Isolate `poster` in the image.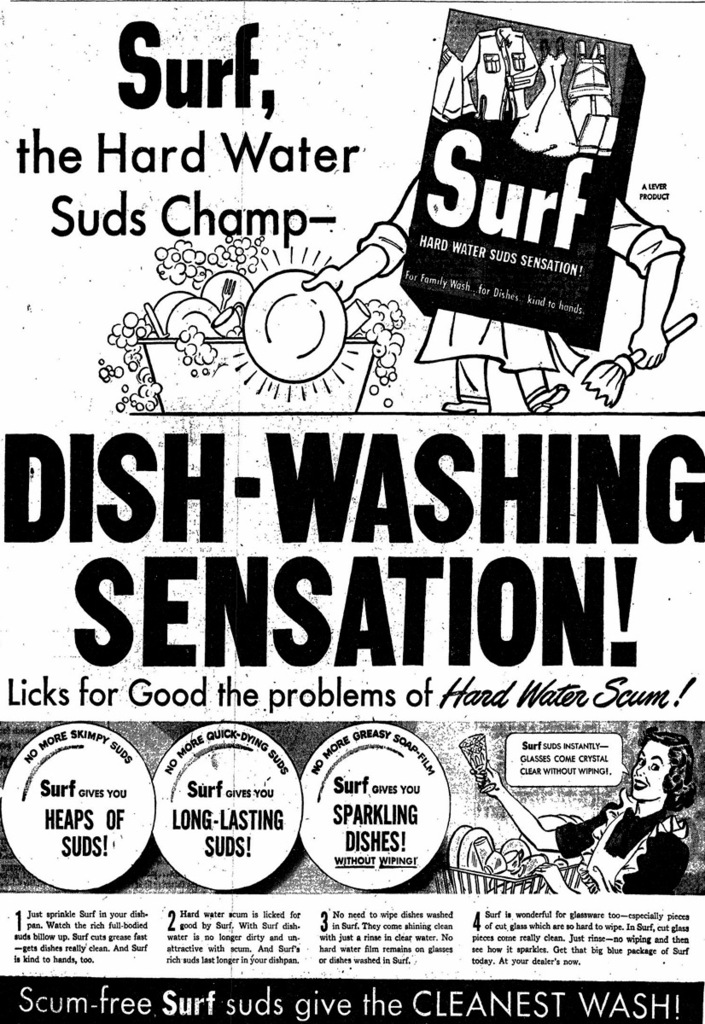
Isolated region: region(0, 0, 704, 1023).
